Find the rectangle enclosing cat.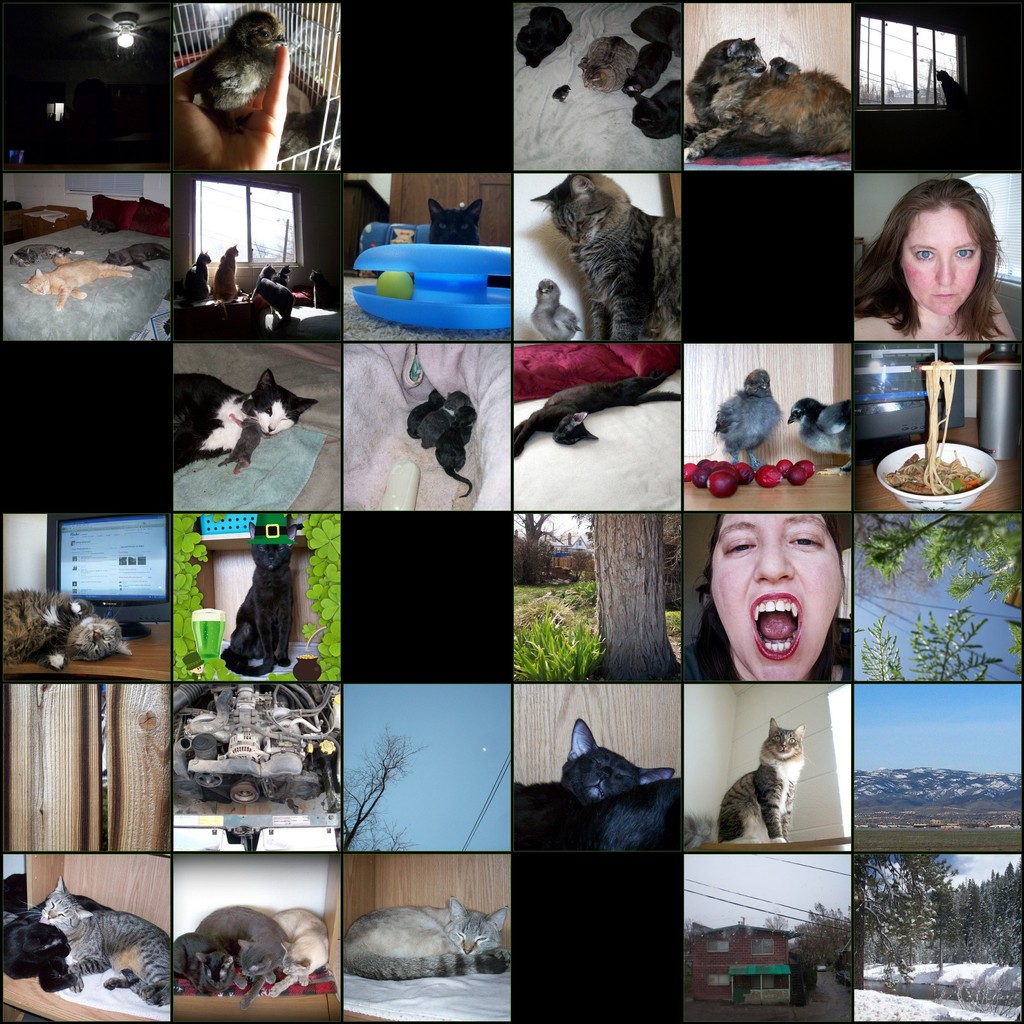
513 717 683 852.
